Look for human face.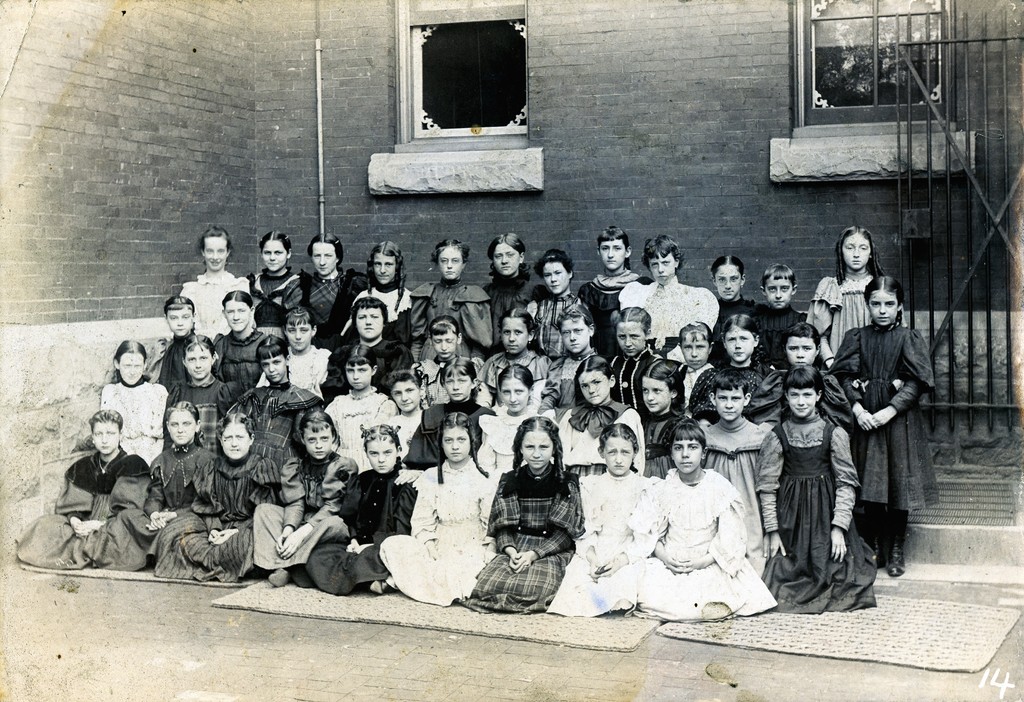
Found: (722, 323, 752, 361).
